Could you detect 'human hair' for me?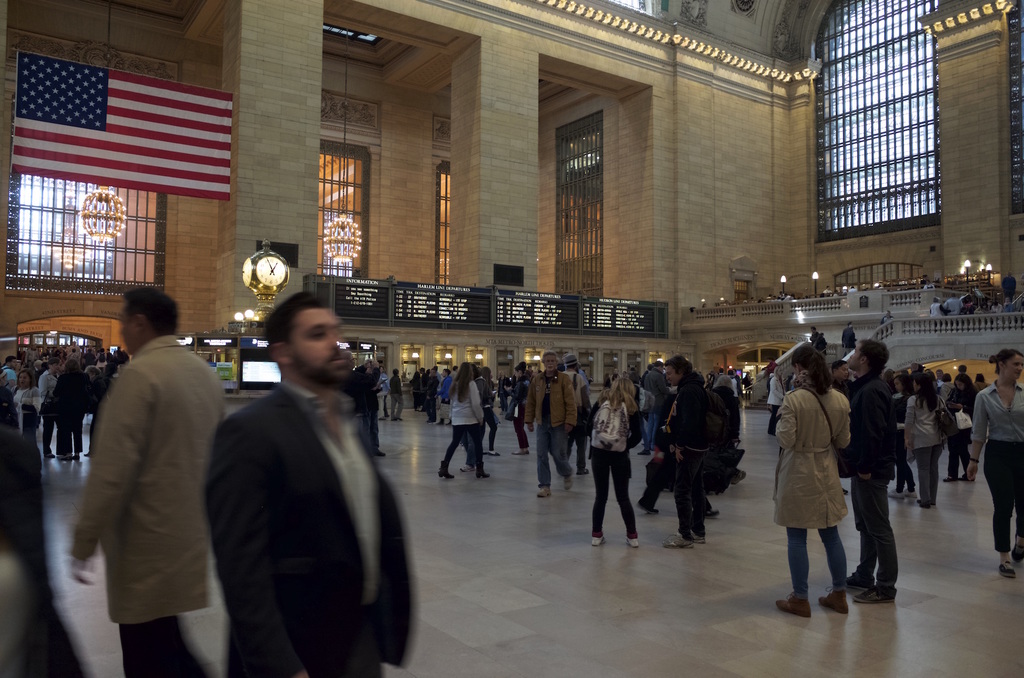
Detection result: left=915, top=375, right=938, bottom=409.
